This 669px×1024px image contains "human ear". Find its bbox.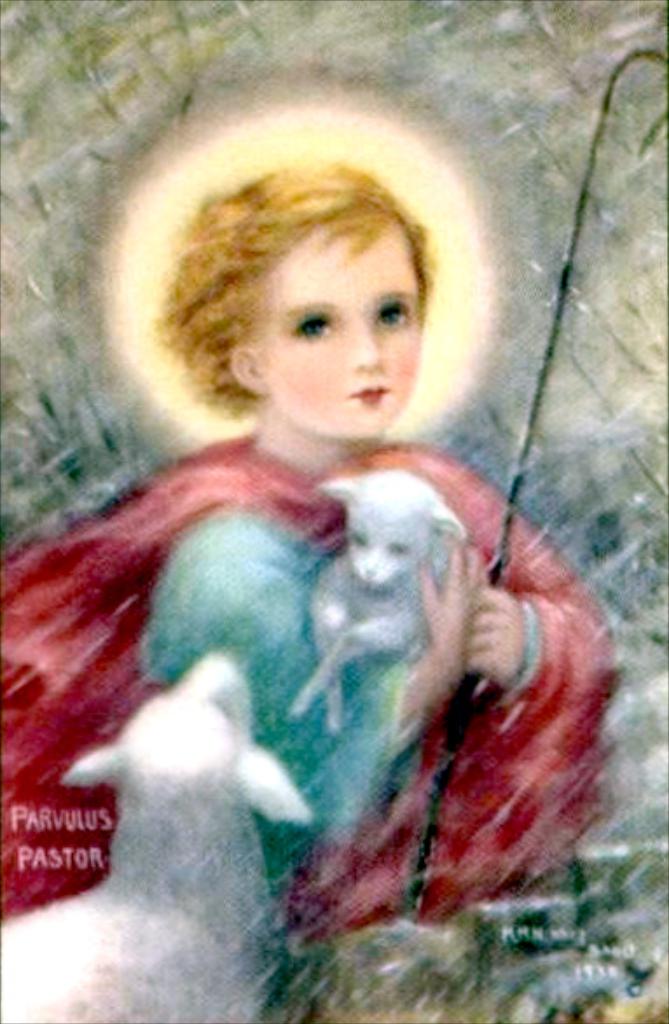
236/355/267/395.
